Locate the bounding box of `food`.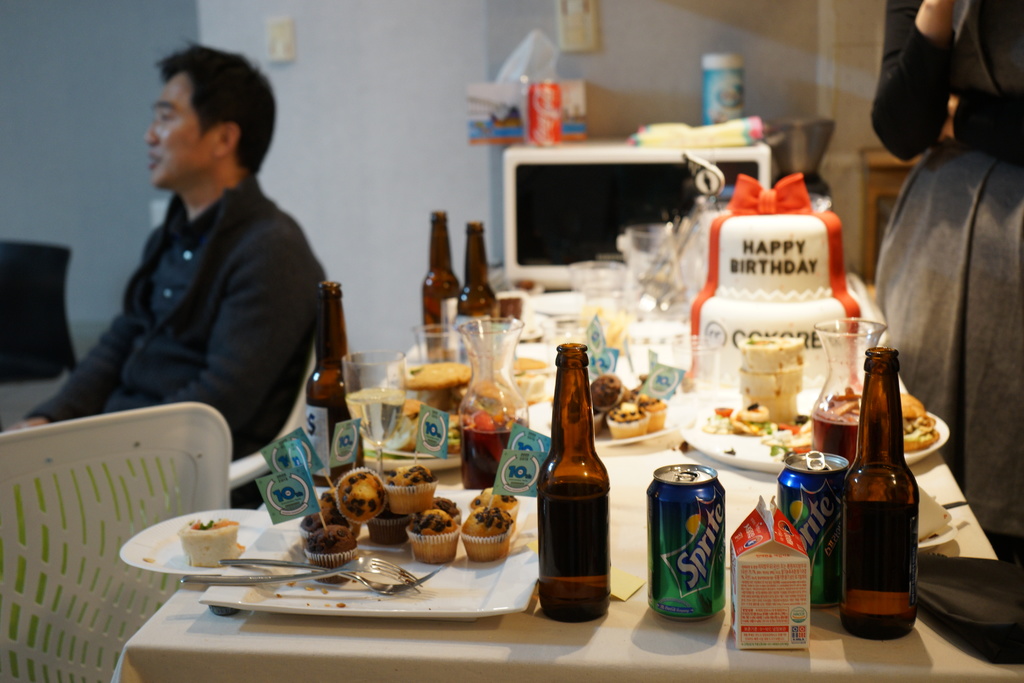
Bounding box: [510, 352, 545, 374].
